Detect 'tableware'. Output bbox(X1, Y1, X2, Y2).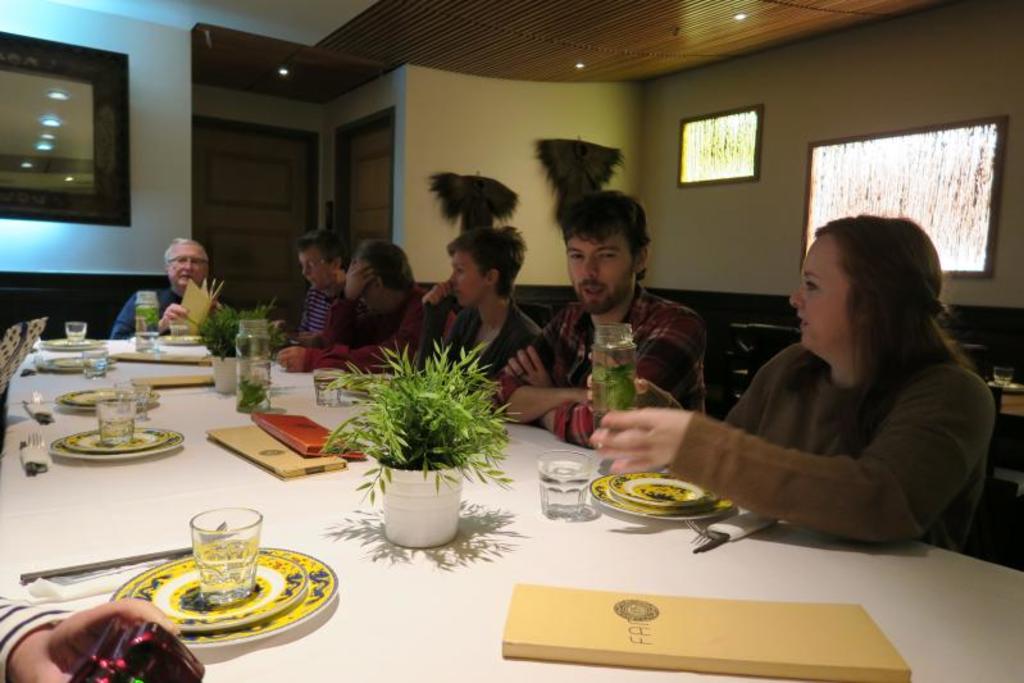
bbox(63, 386, 144, 402).
